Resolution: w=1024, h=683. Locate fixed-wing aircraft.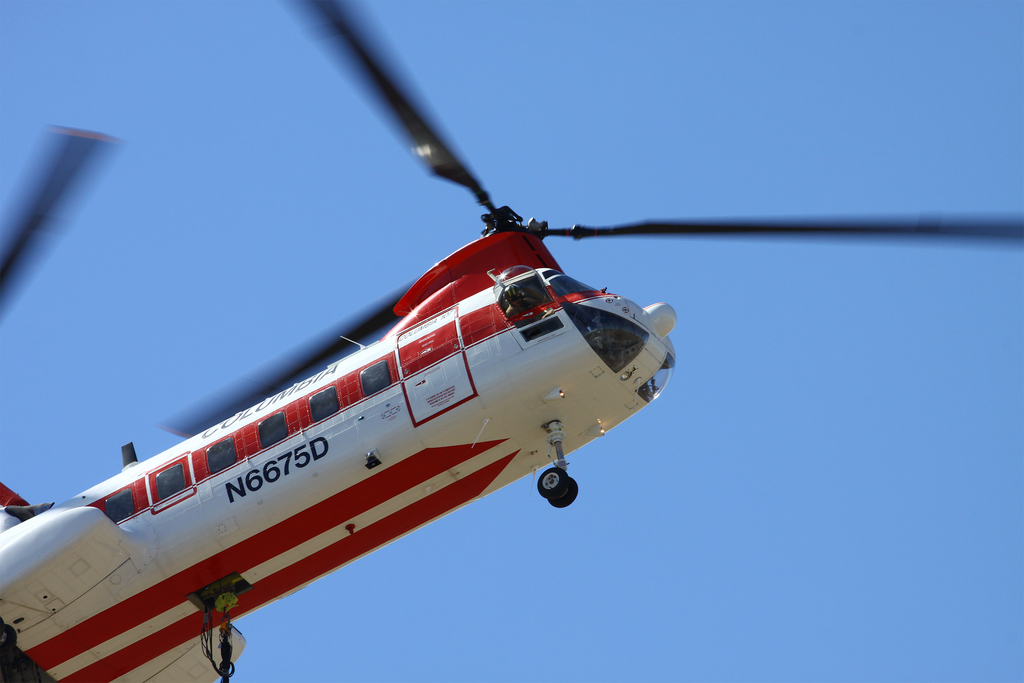
bbox=[0, 0, 1021, 682].
